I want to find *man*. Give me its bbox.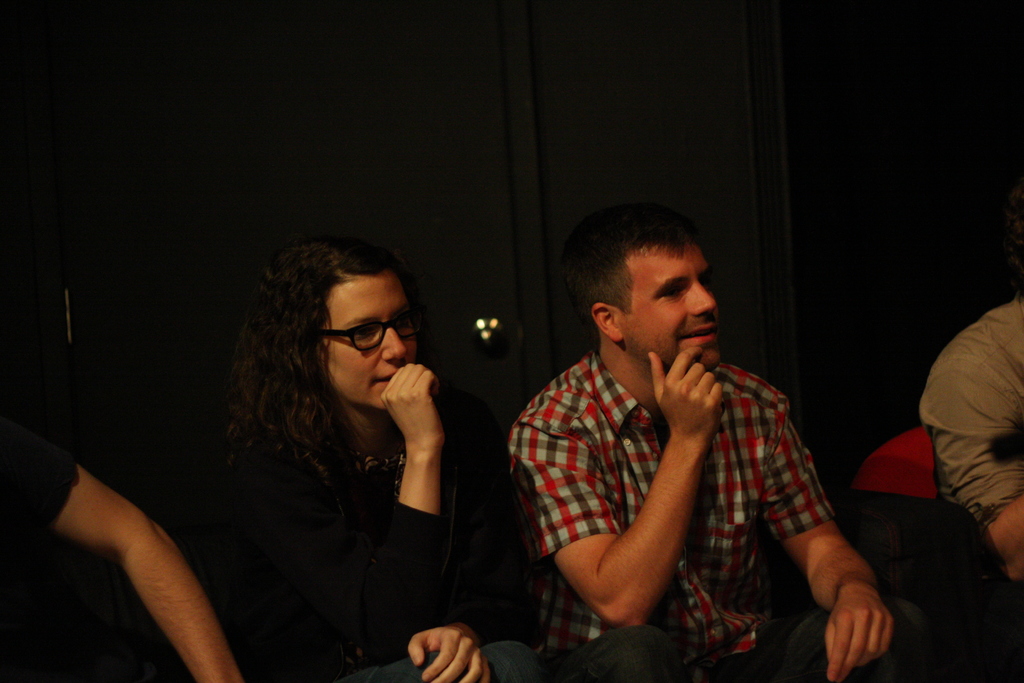
locate(924, 293, 1023, 594).
